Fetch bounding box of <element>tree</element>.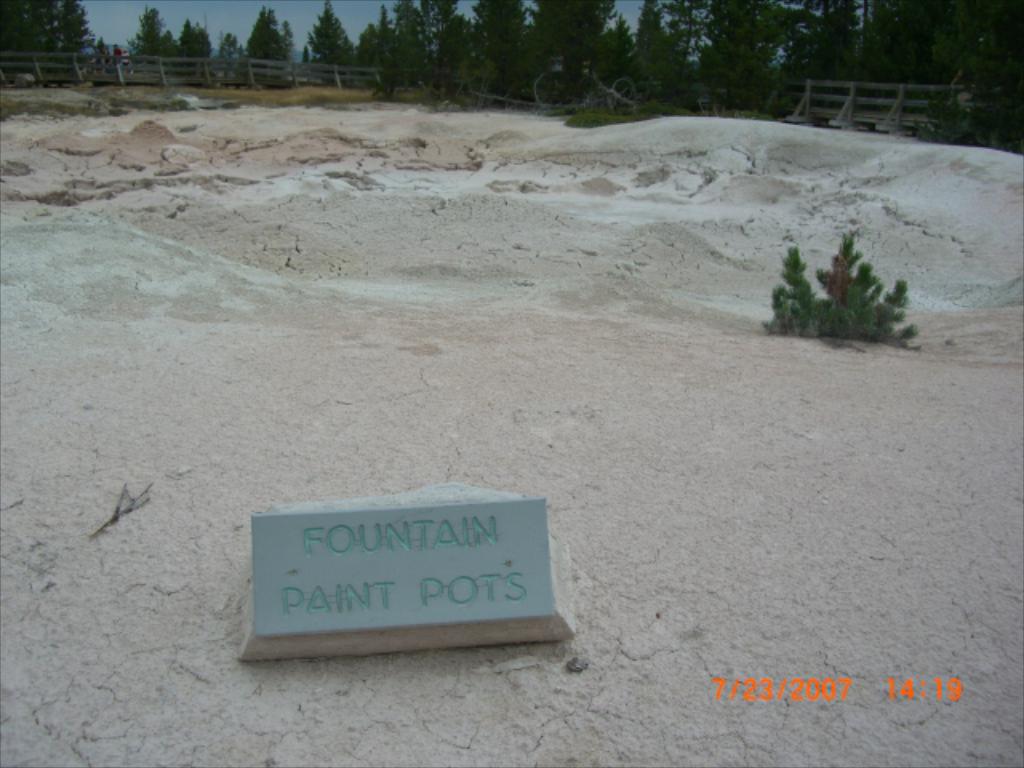
Bbox: 523, 0, 638, 90.
